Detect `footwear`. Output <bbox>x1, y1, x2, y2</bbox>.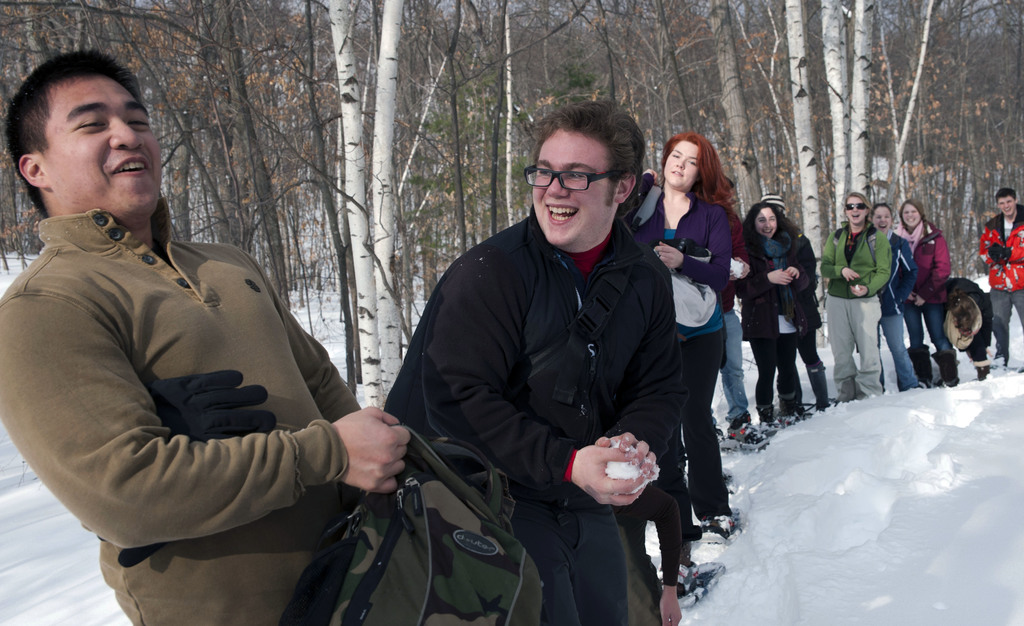
<bbox>695, 513, 742, 541</bbox>.
